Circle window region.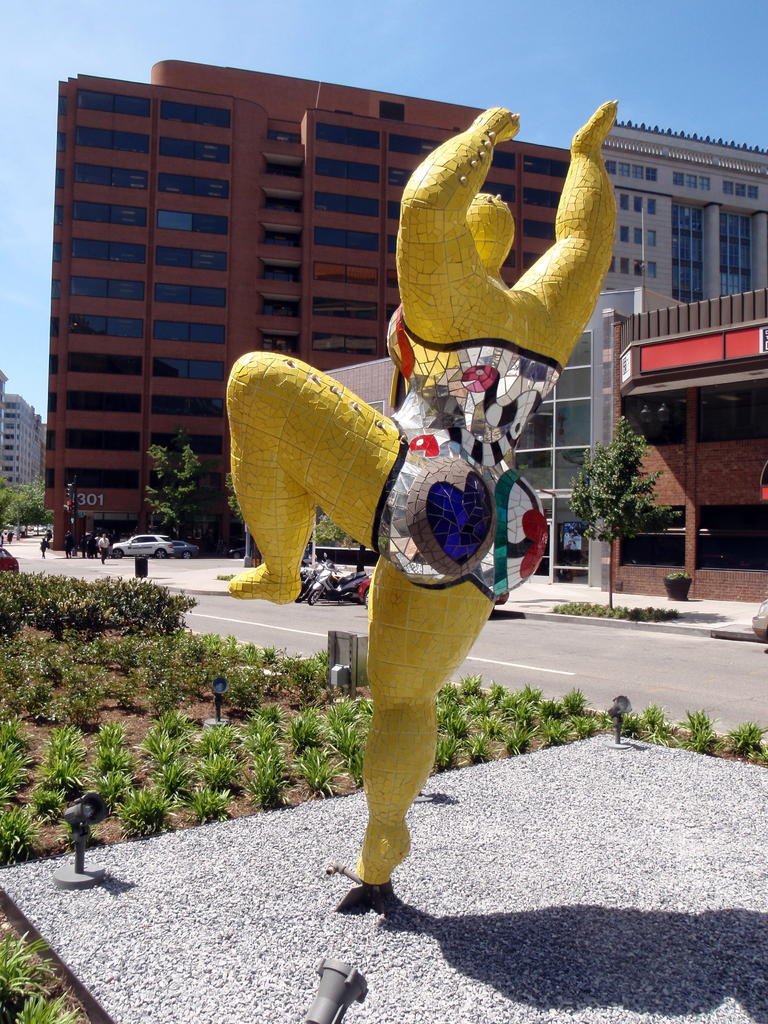
Region: crop(314, 225, 380, 252).
